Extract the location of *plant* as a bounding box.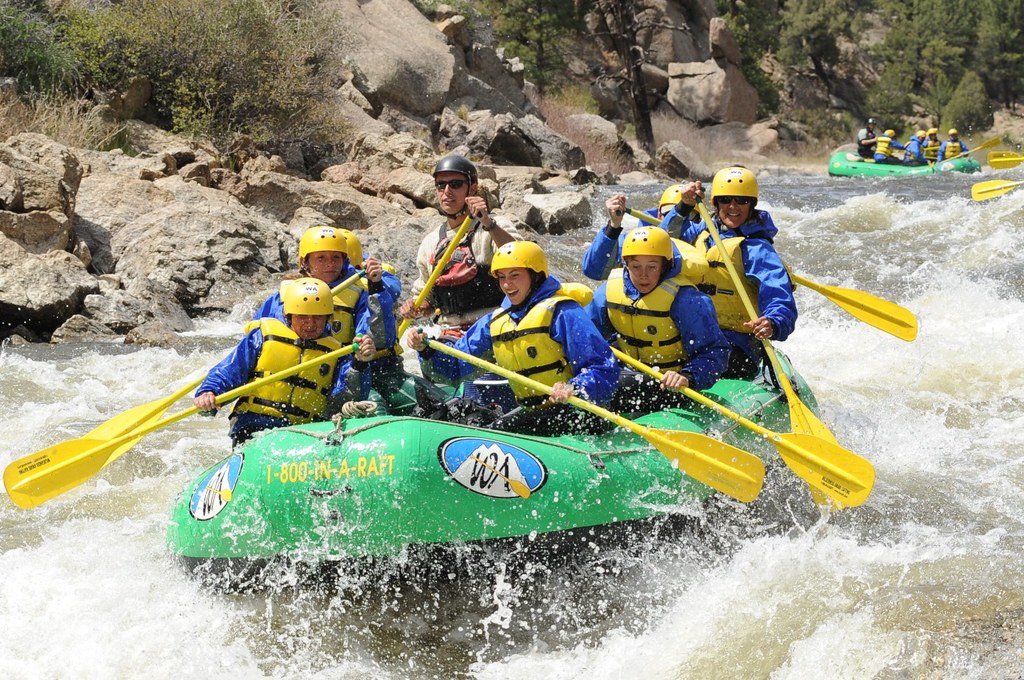
538:161:557:174.
